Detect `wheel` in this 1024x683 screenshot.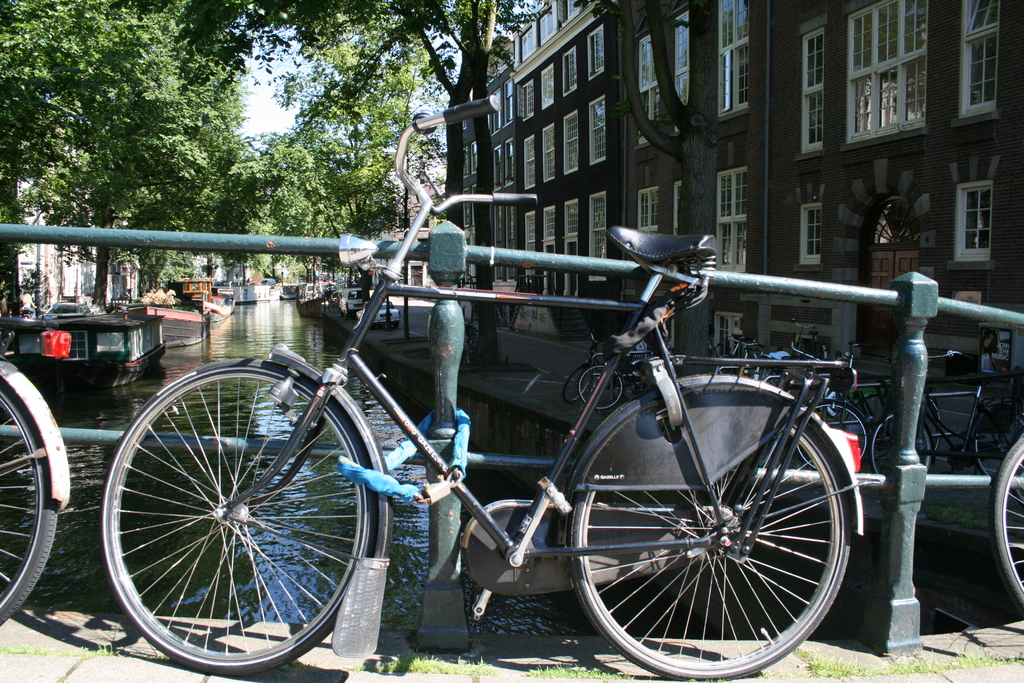
Detection: (565,382,858,679).
